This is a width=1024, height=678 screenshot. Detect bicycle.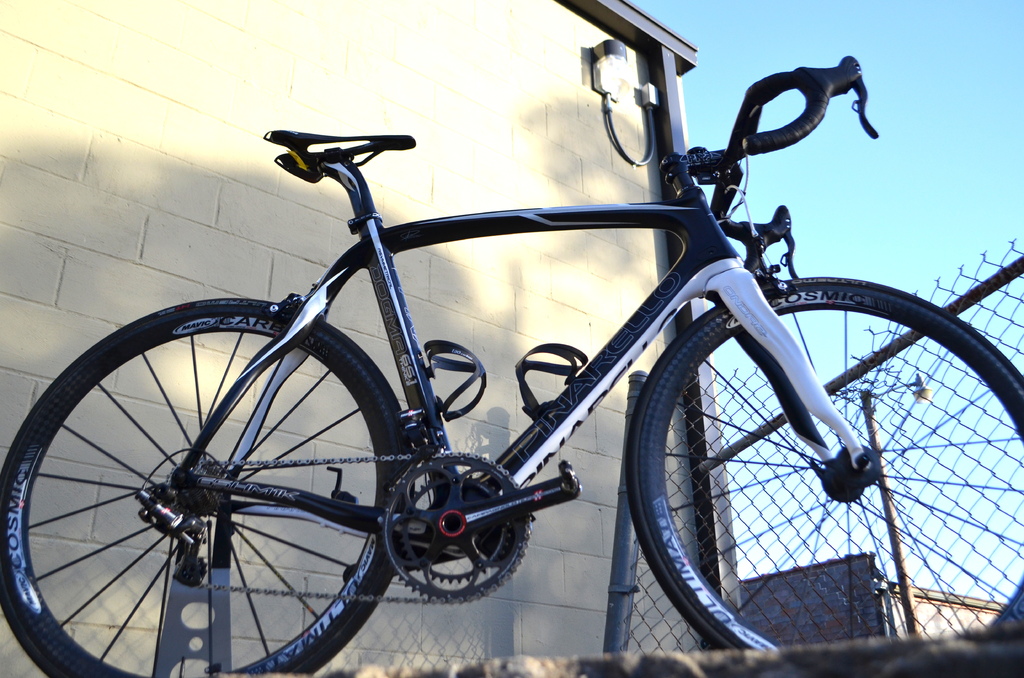
crop(0, 56, 1023, 677).
